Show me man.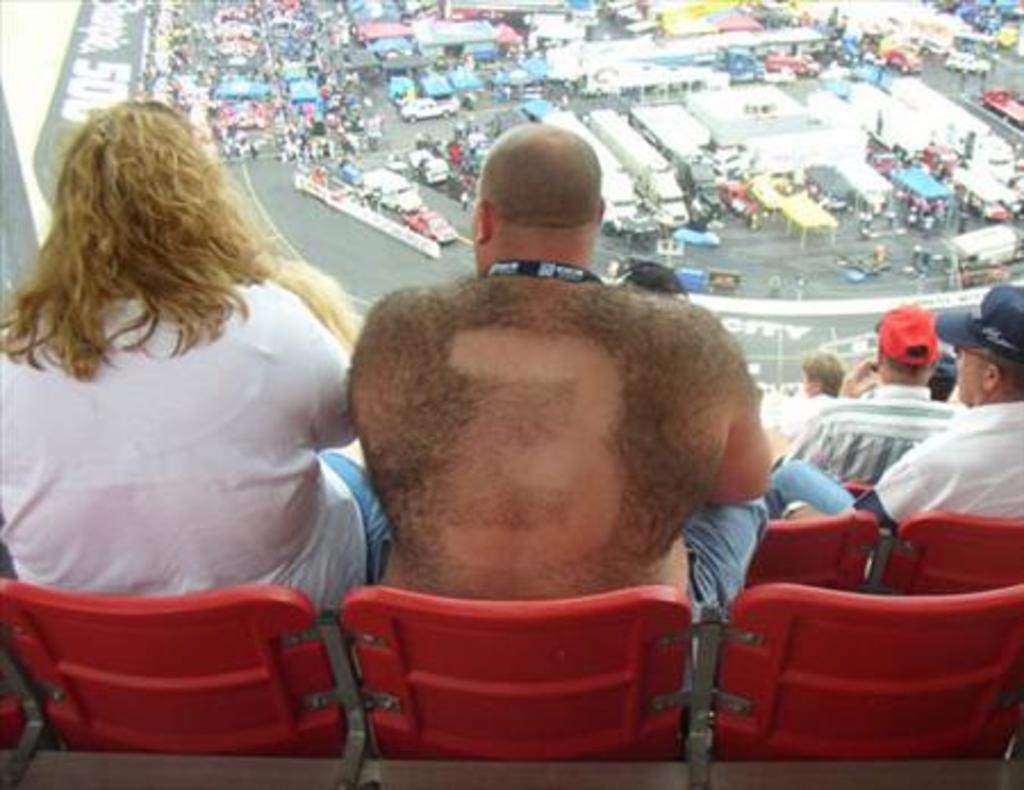
man is here: x1=851, y1=282, x2=1022, y2=521.
